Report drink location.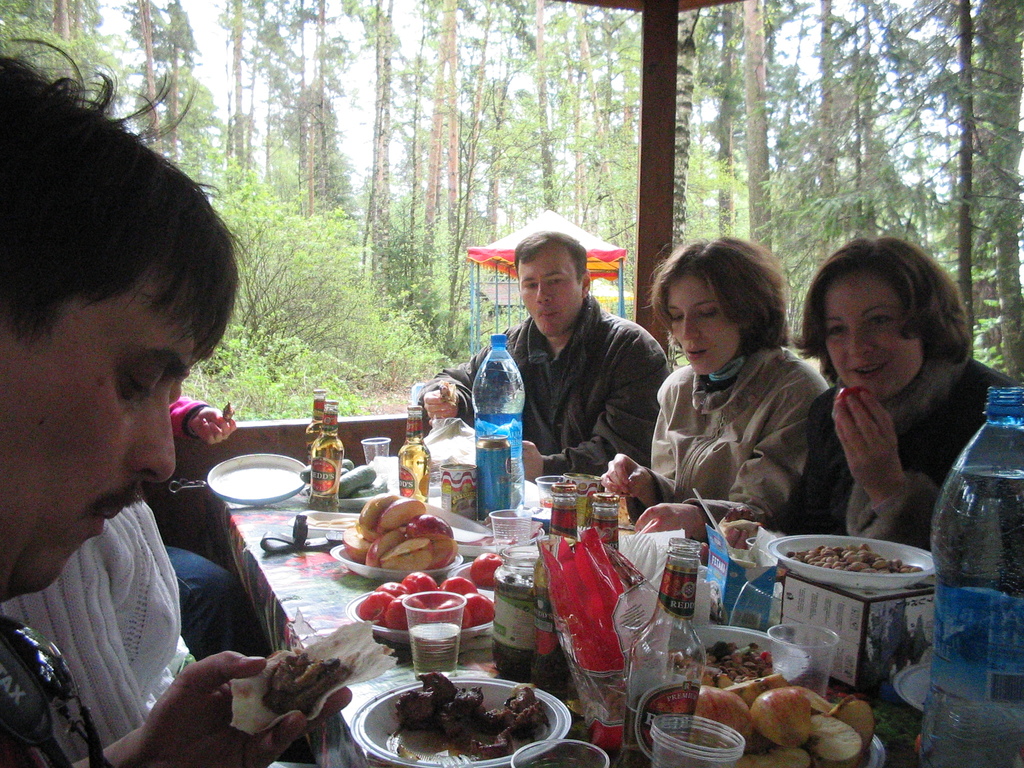
Report: select_region(612, 535, 697, 767).
